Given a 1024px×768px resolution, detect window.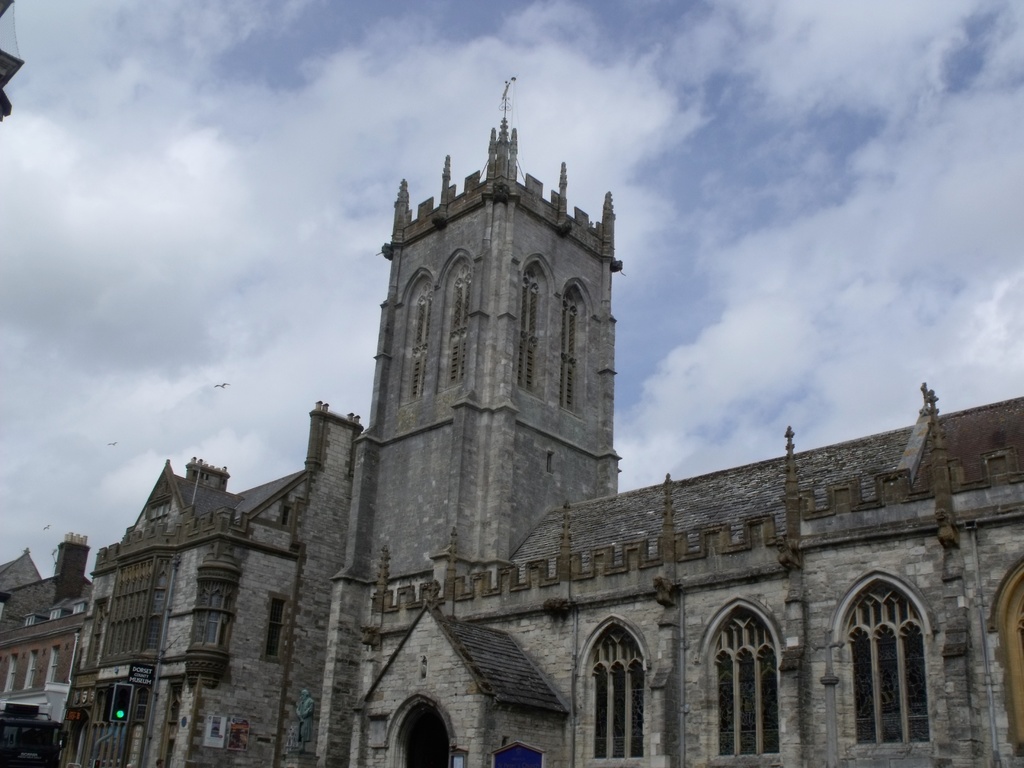
l=0, t=650, r=16, b=688.
